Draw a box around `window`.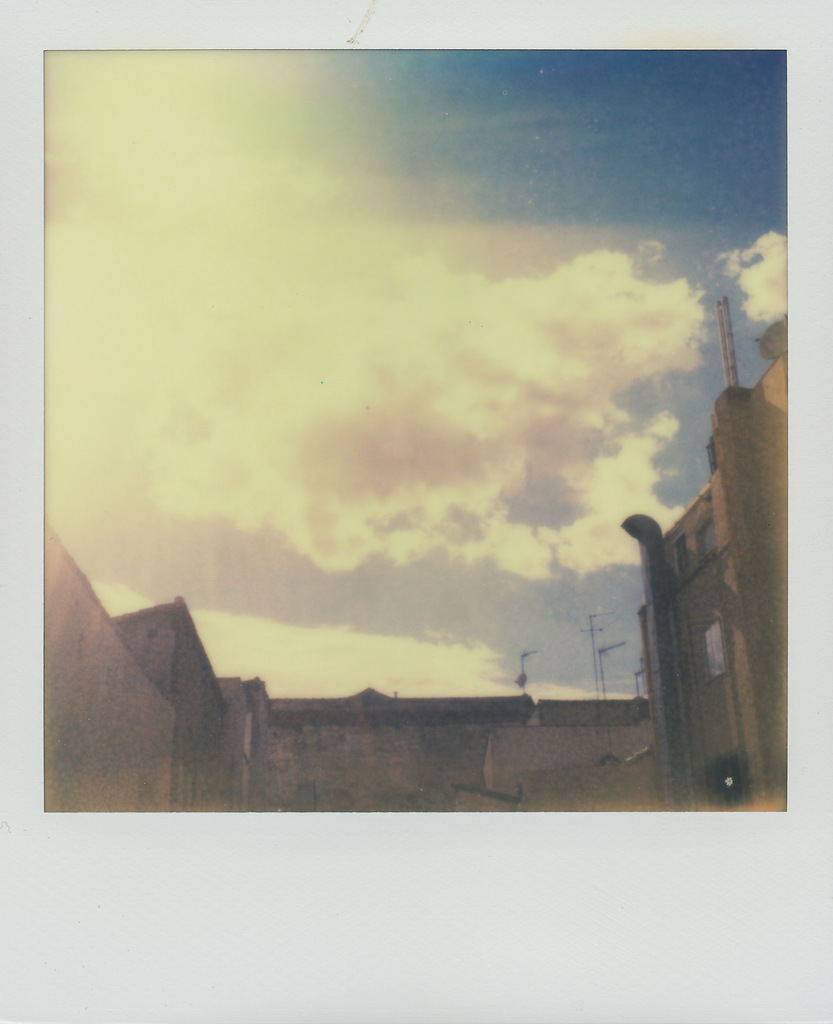
[672, 533, 686, 575].
